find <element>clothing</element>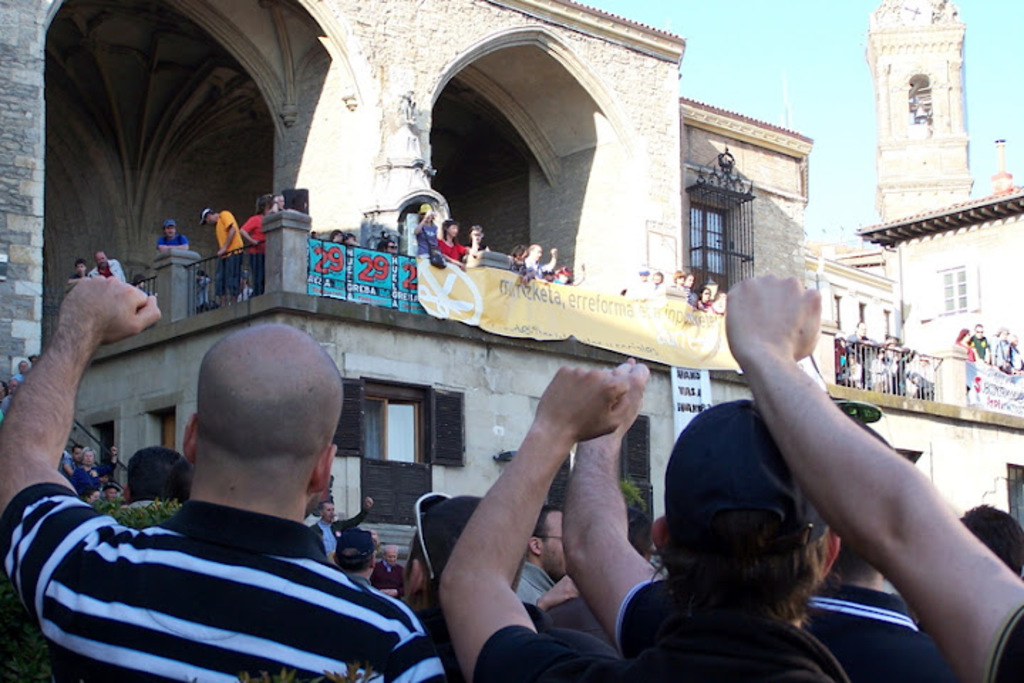
bbox=(311, 511, 360, 554)
